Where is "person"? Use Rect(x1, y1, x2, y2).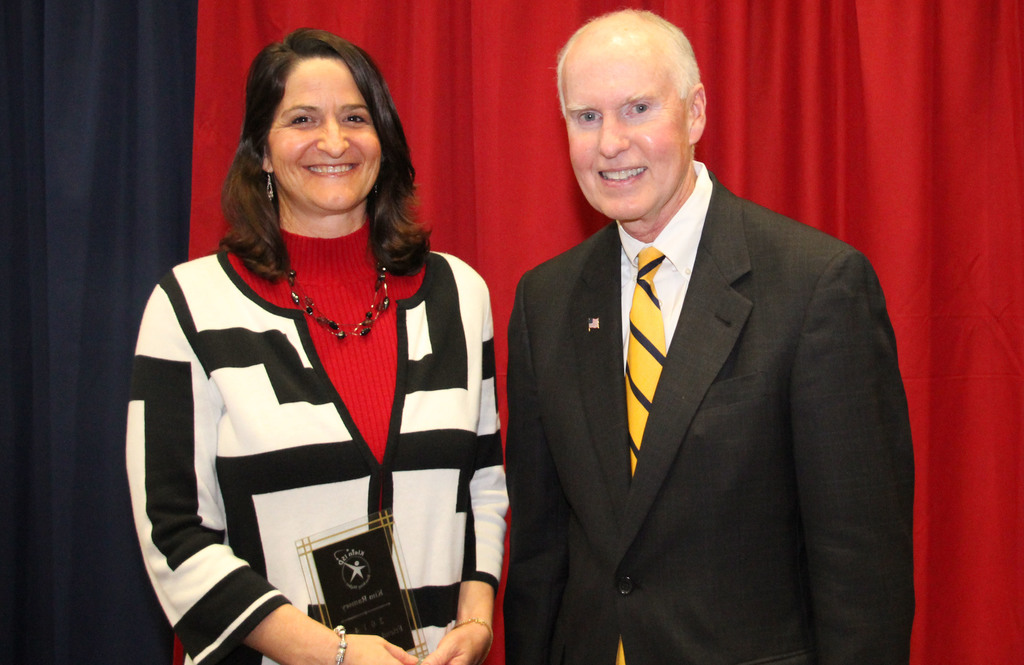
Rect(506, 13, 920, 664).
